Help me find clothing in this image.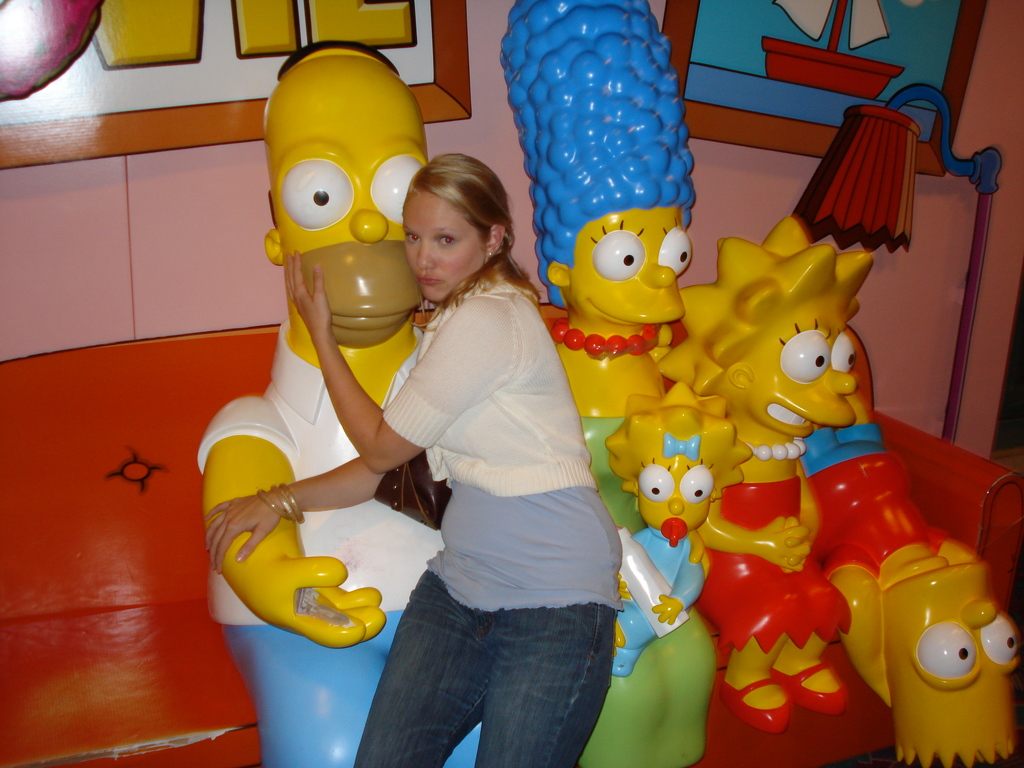
Found it: bbox=[358, 180, 632, 740].
